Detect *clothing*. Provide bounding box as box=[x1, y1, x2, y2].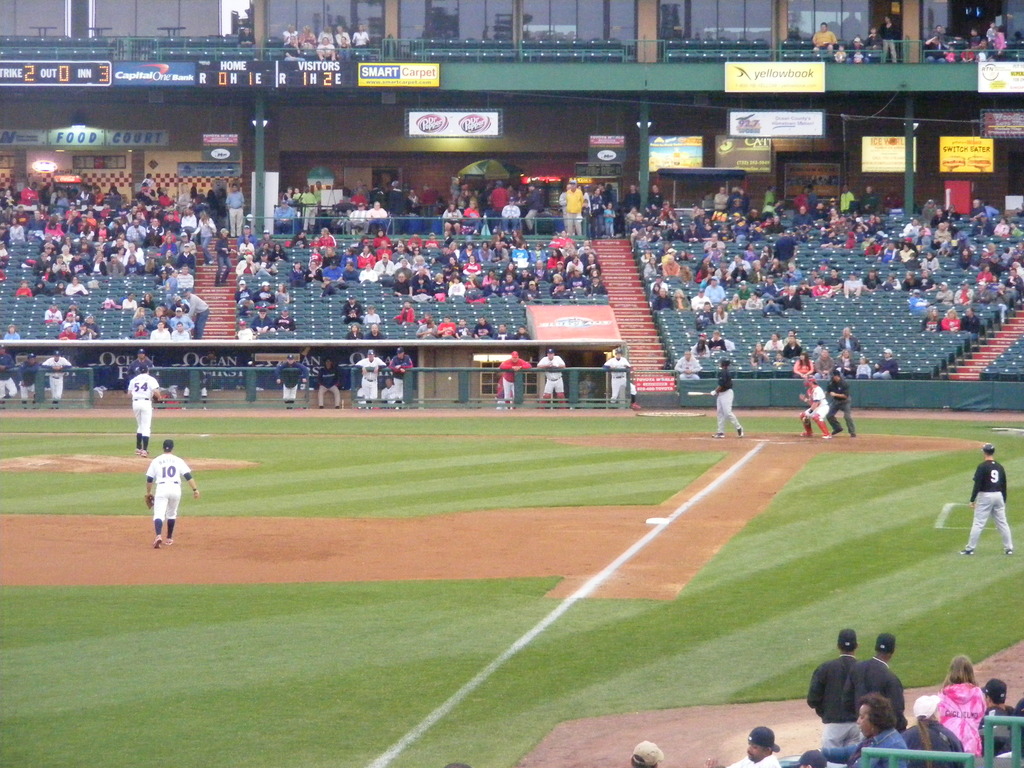
box=[275, 358, 301, 401].
